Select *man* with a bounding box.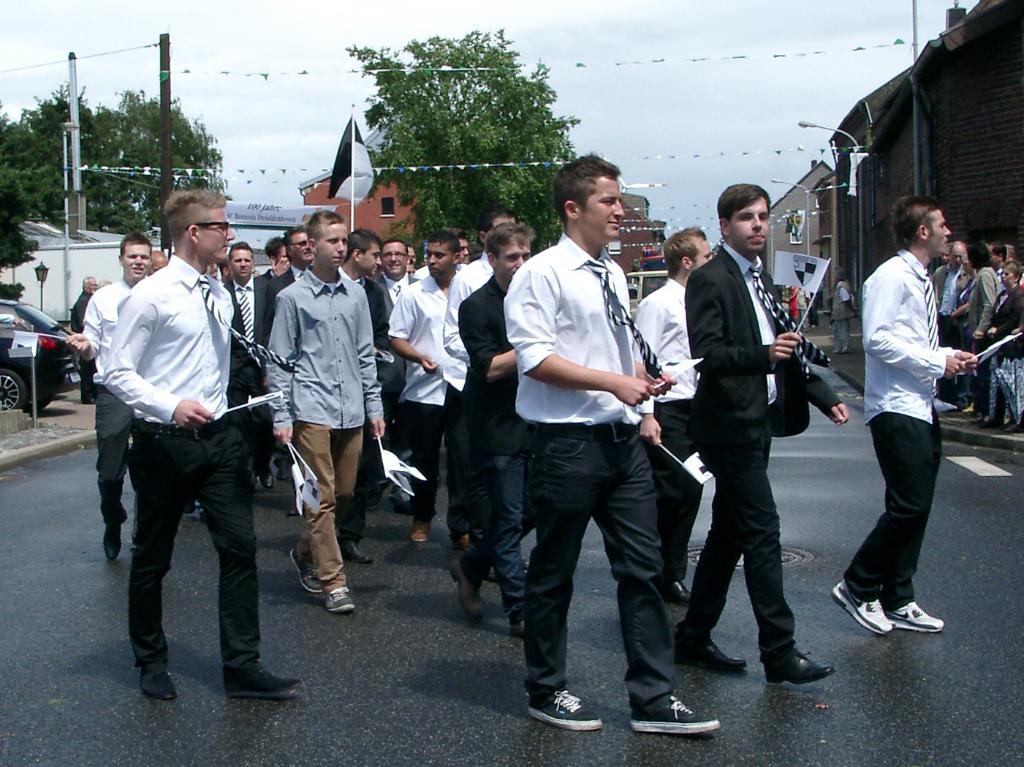
(x1=448, y1=213, x2=545, y2=669).
